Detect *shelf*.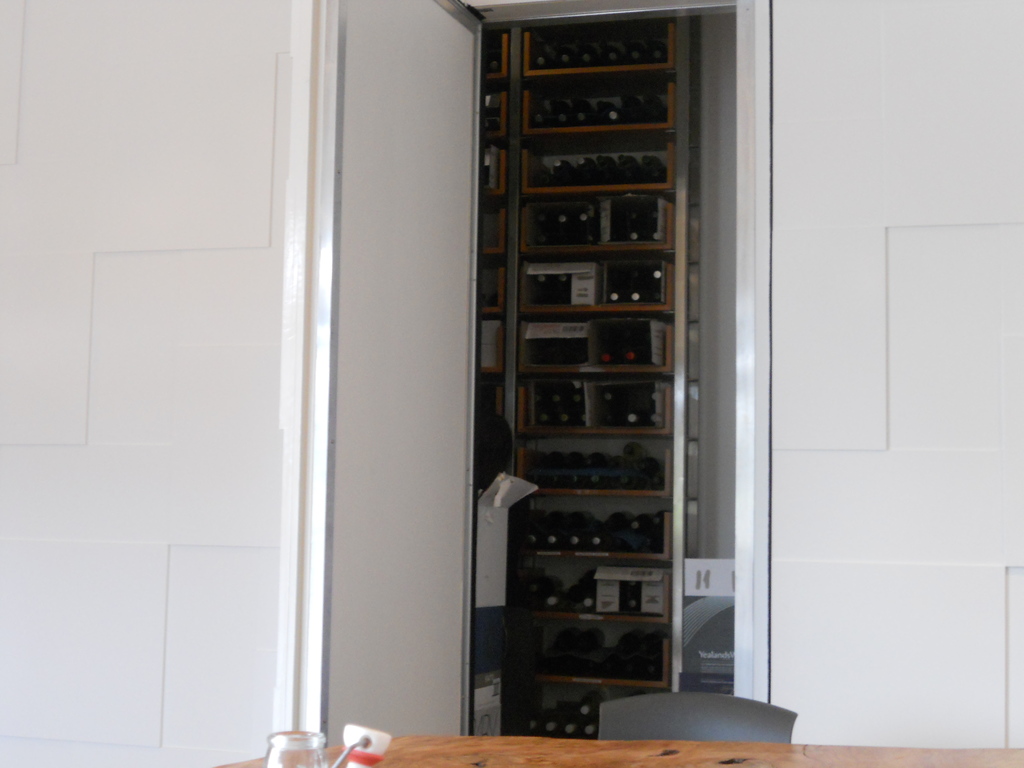
Detected at 475, 7, 710, 733.
